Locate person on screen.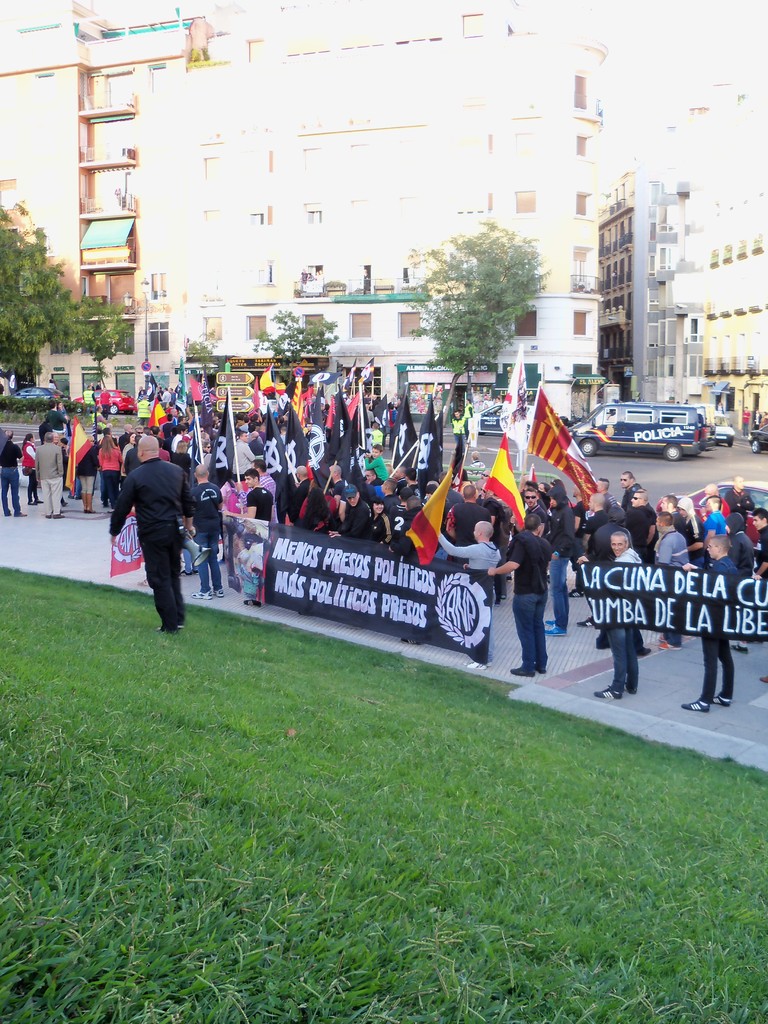
On screen at (x1=200, y1=441, x2=211, y2=461).
